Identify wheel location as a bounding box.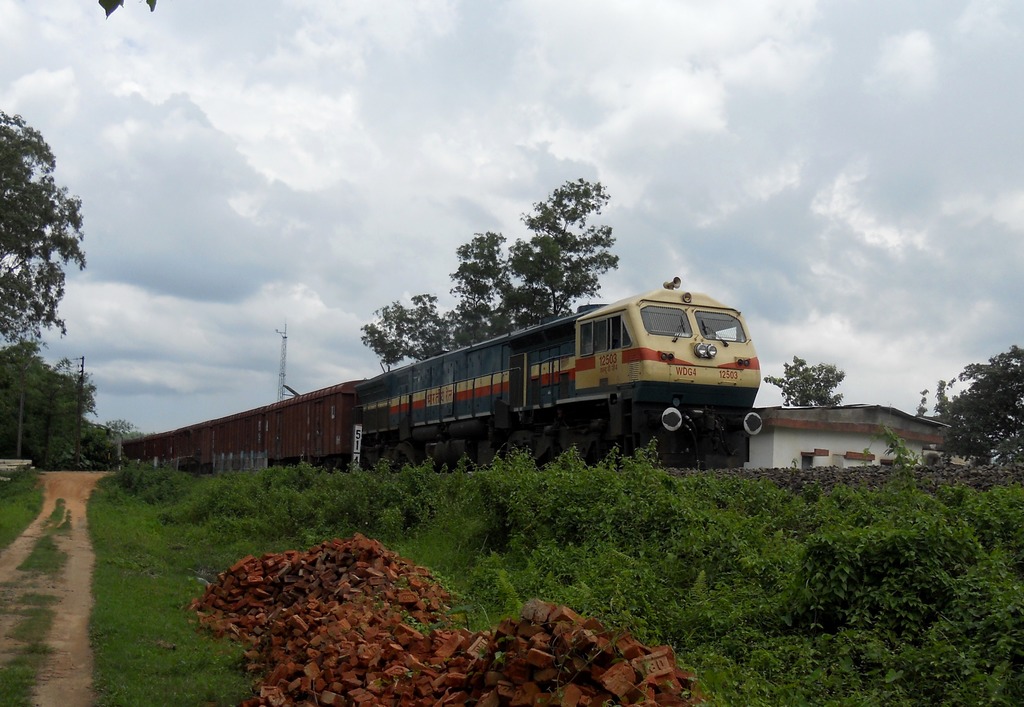
l=436, t=438, r=465, b=472.
